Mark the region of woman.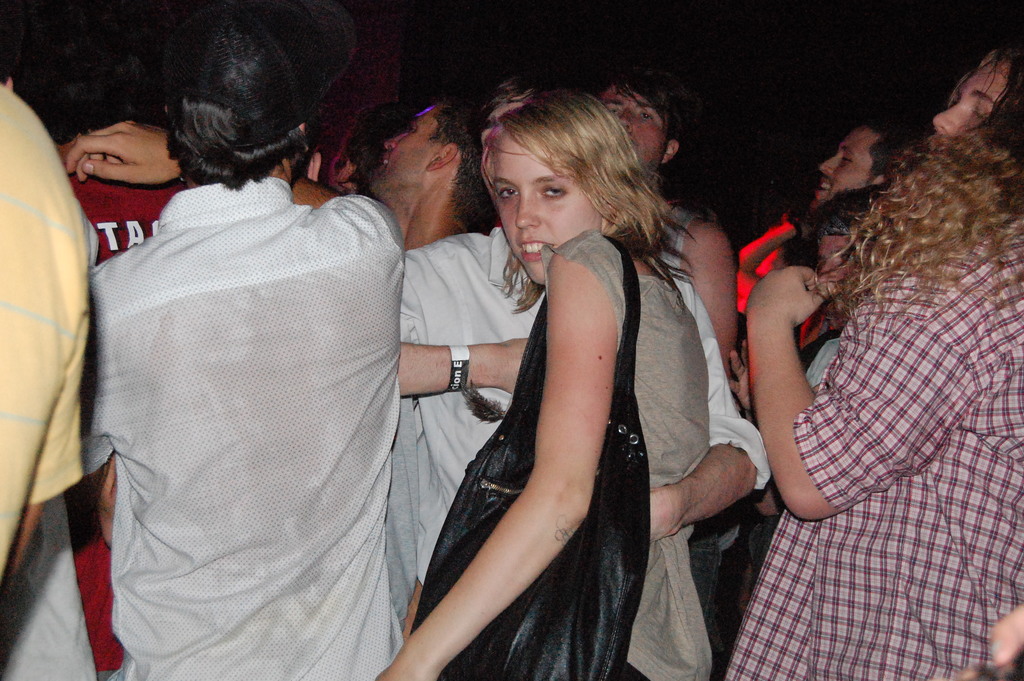
Region: 382:81:750:677.
